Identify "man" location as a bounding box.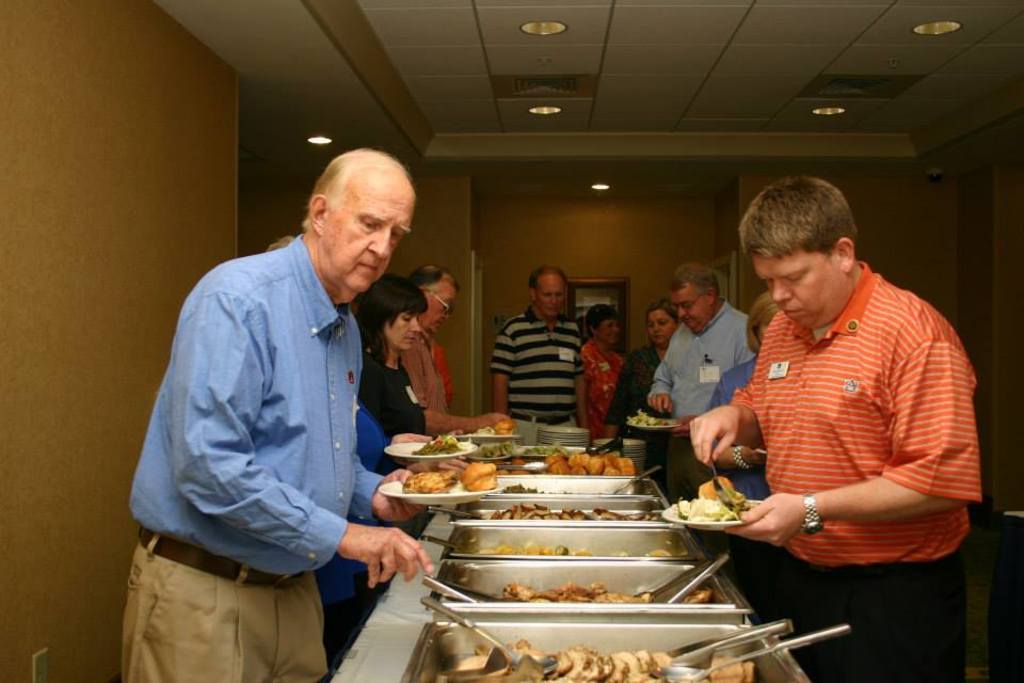
box=[486, 259, 592, 438].
